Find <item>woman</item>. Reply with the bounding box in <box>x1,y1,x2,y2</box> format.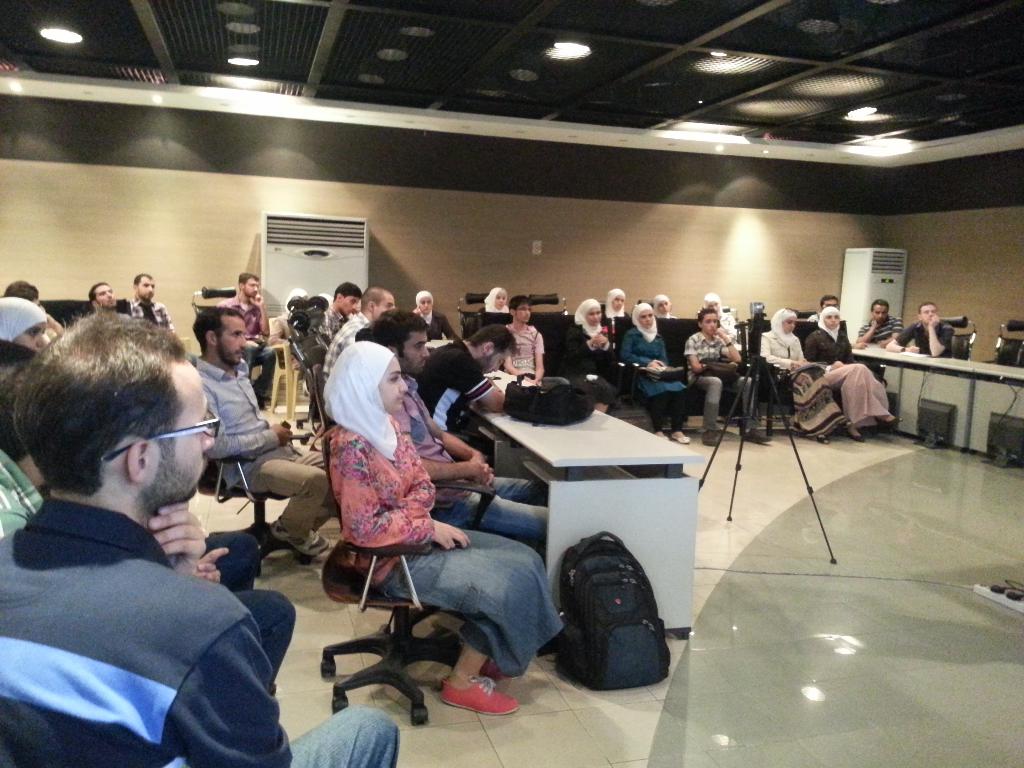
<box>803,303,908,435</box>.
